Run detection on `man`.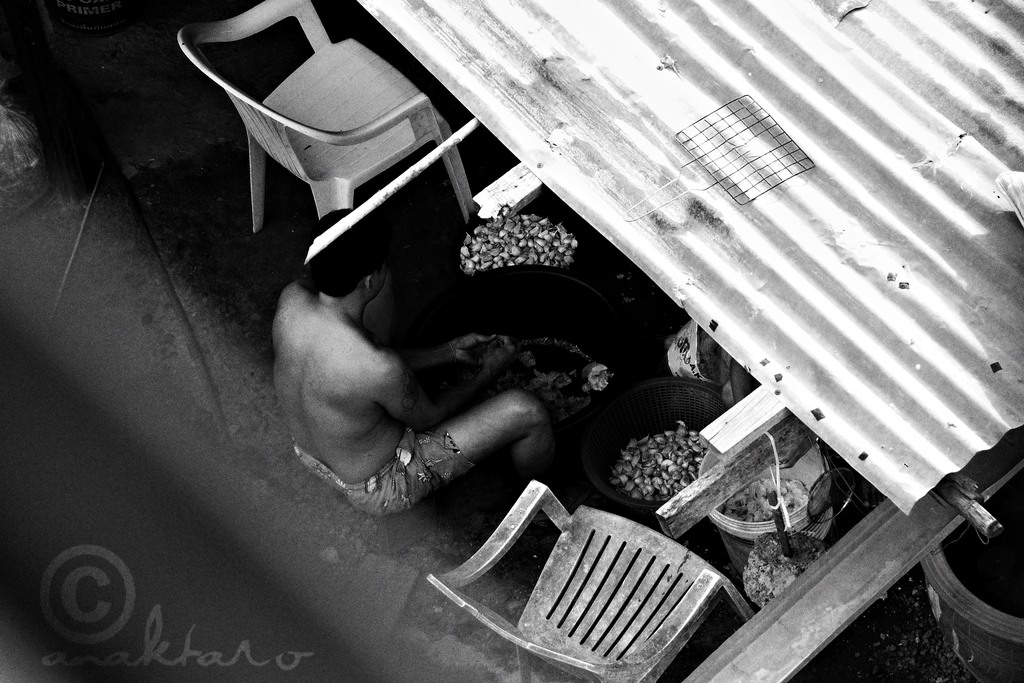
Result: {"x1": 239, "y1": 210, "x2": 655, "y2": 527}.
